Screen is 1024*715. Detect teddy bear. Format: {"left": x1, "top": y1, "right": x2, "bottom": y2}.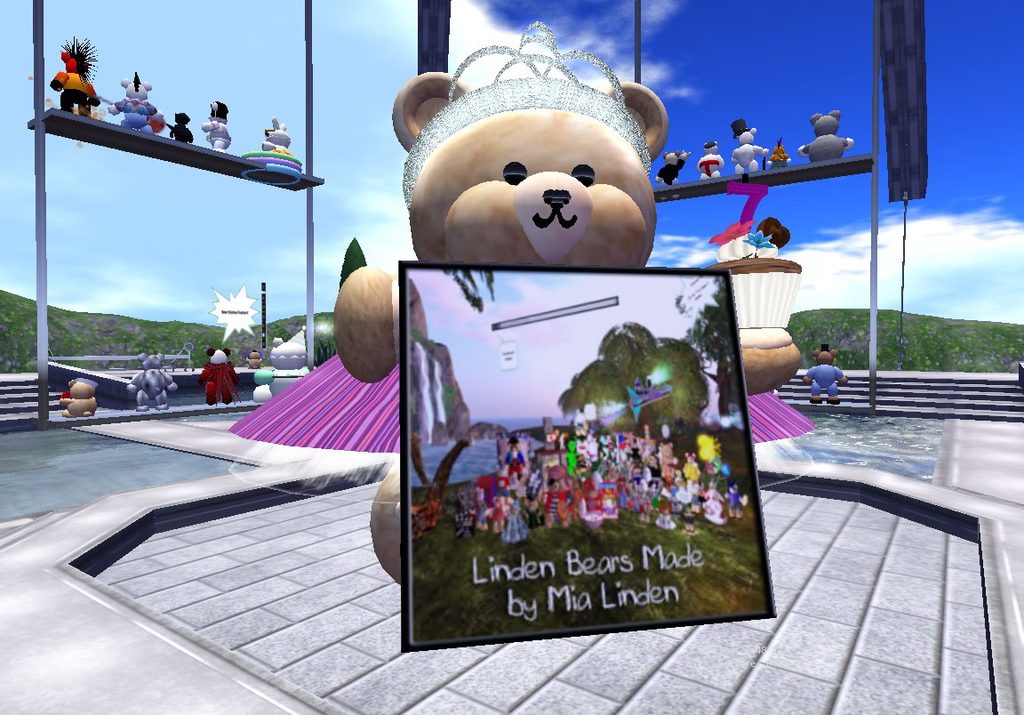
{"left": 802, "top": 348, "right": 850, "bottom": 407}.
